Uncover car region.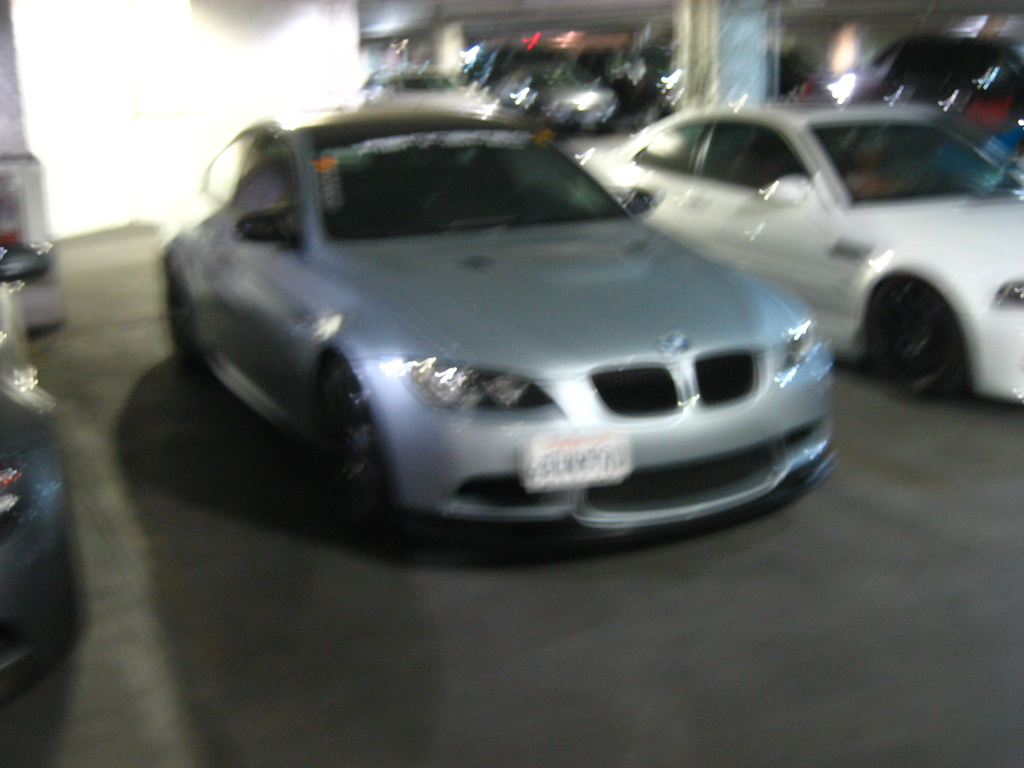
Uncovered: 571/103/1023/398.
